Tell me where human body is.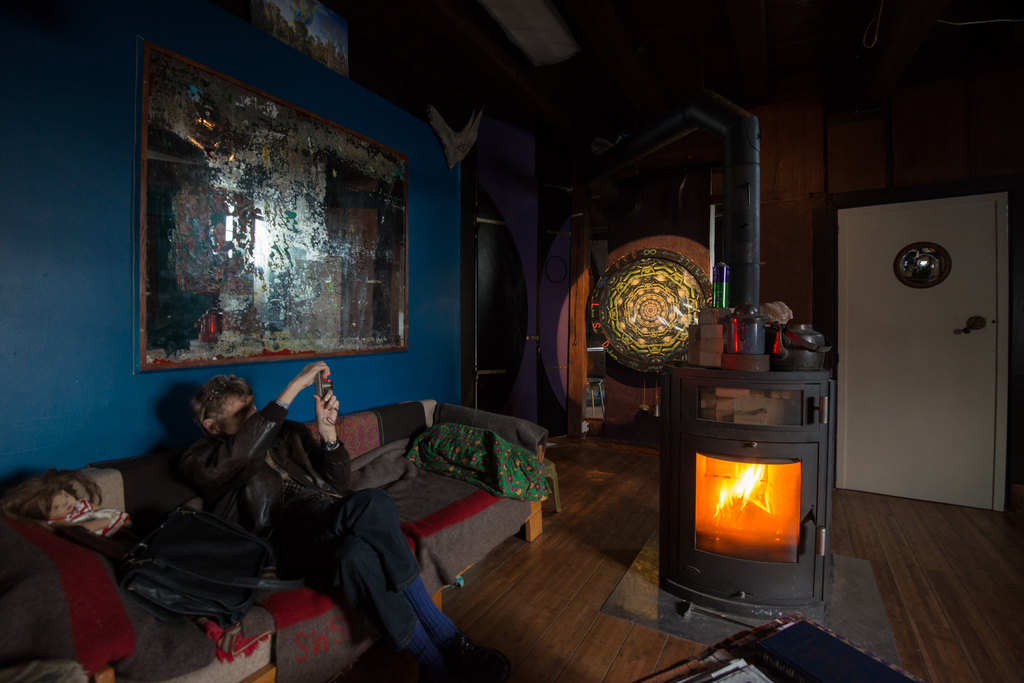
human body is at {"x1": 135, "y1": 353, "x2": 441, "y2": 667}.
